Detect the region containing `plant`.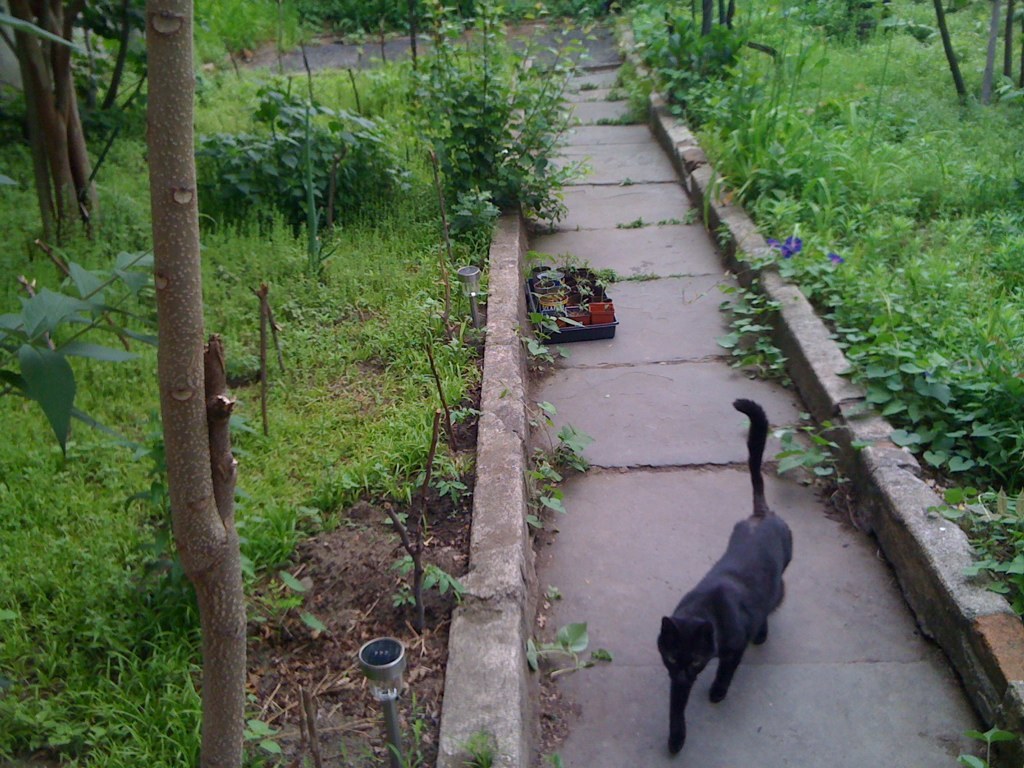
region(445, 728, 489, 767).
